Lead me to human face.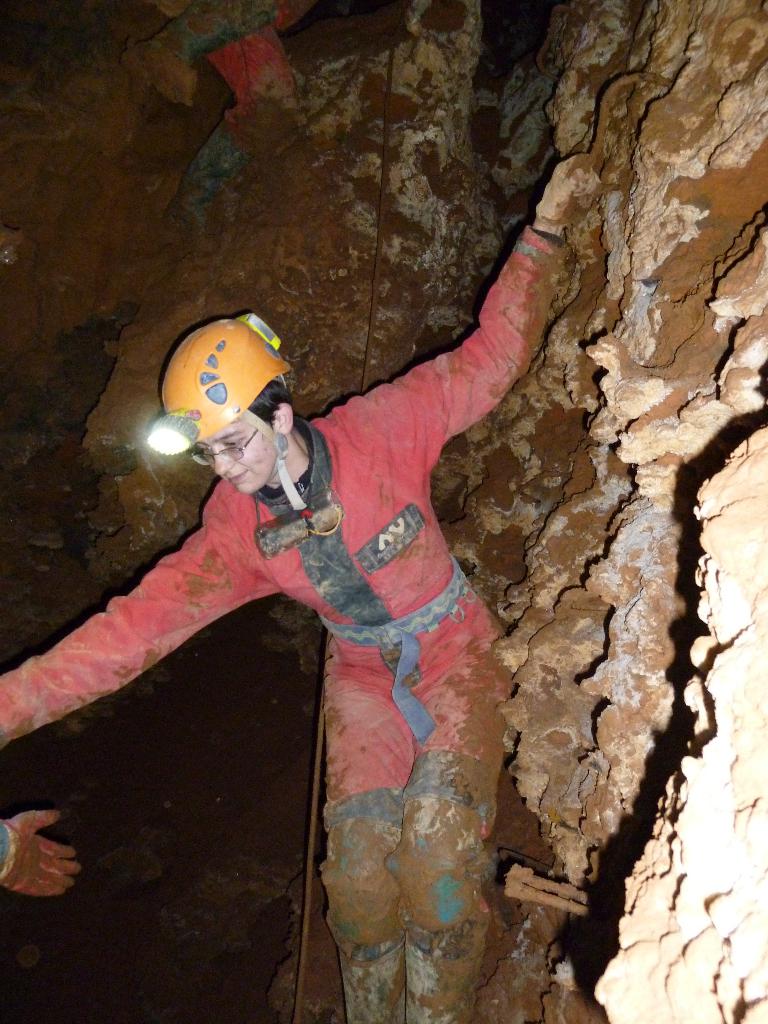
Lead to rect(201, 415, 276, 493).
